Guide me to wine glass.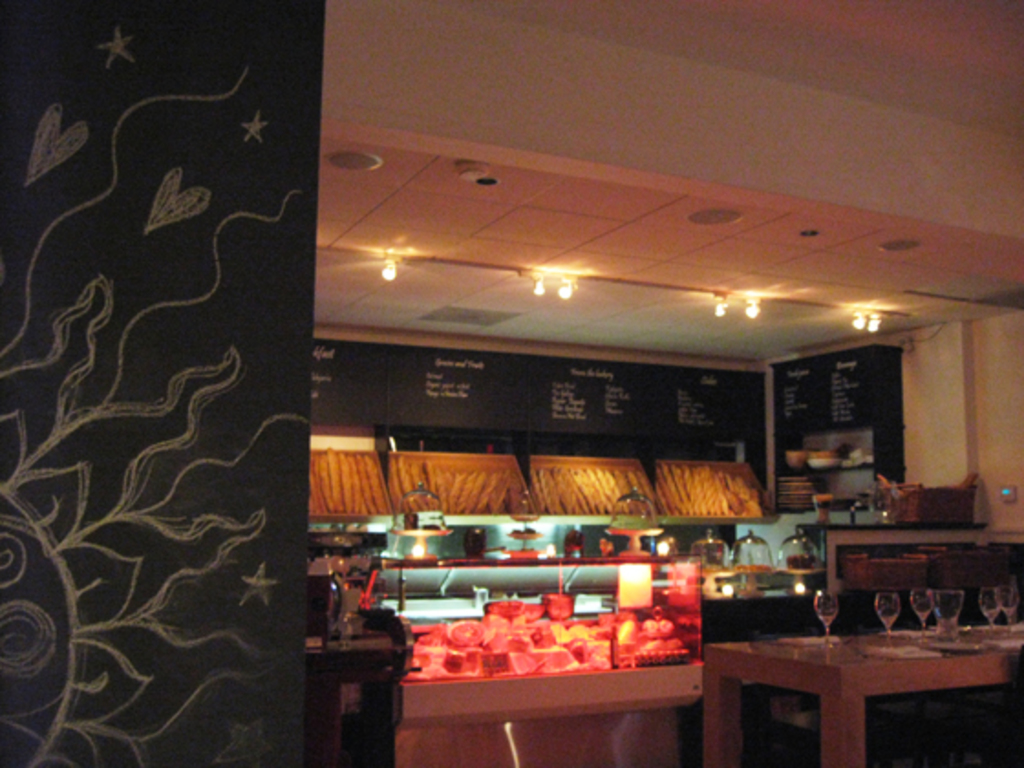
Guidance: <bbox>998, 589, 1020, 627</bbox>.
